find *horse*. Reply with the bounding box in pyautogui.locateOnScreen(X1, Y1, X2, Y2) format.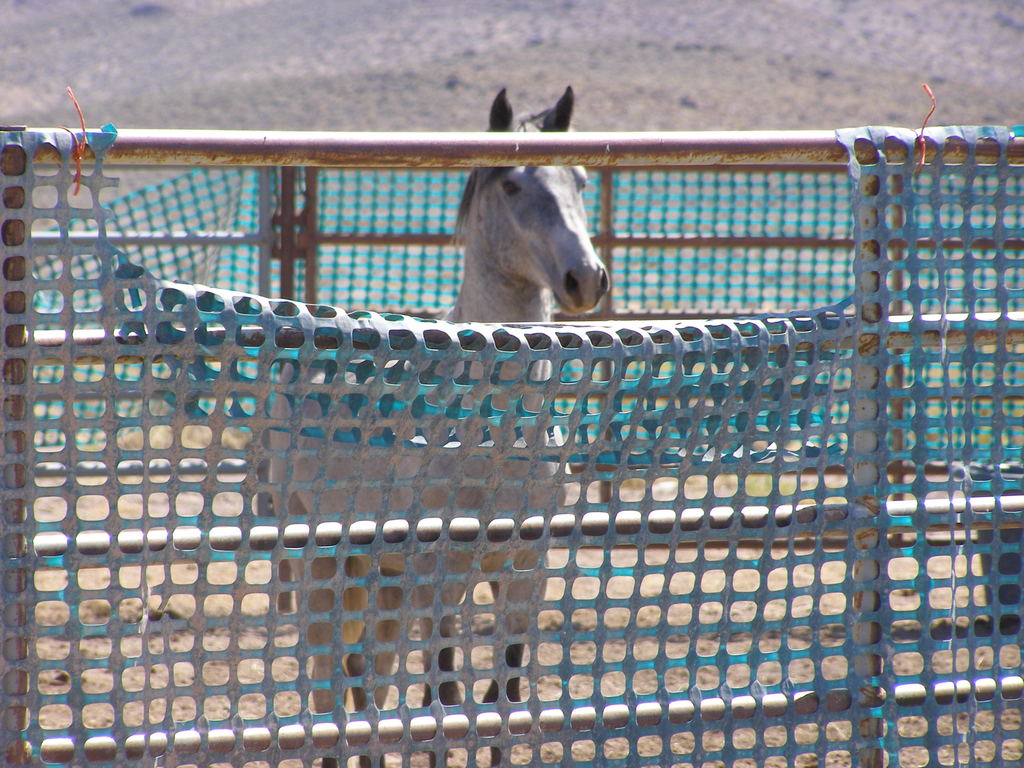
pyautogui.locateOnScreen(271, 81, 614, 767).
